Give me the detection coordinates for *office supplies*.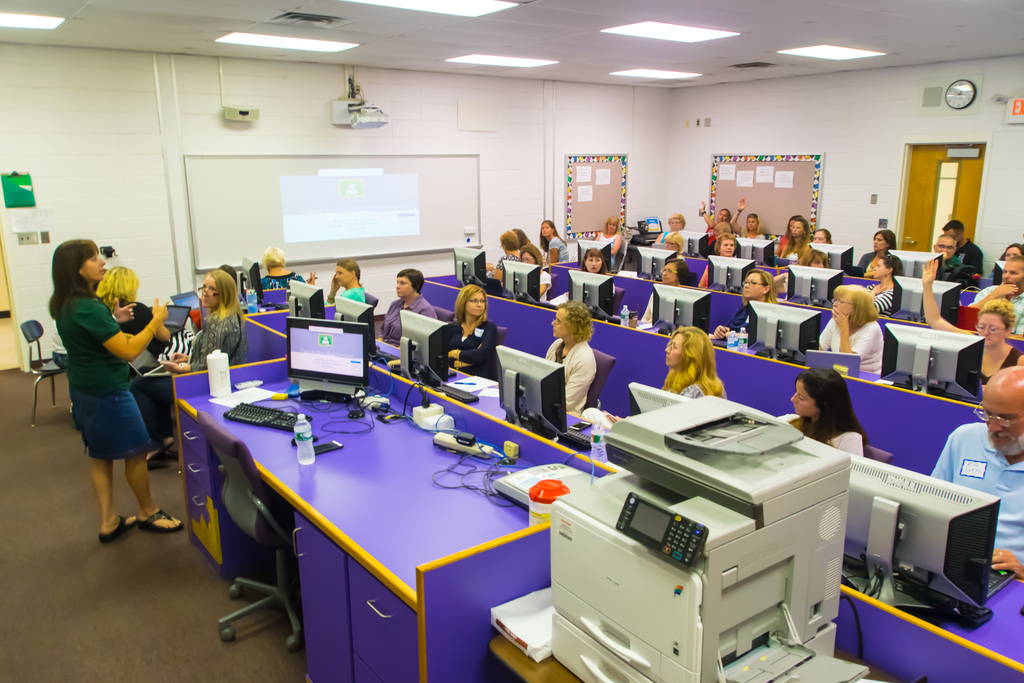
box(787, 268, 835, 317).
